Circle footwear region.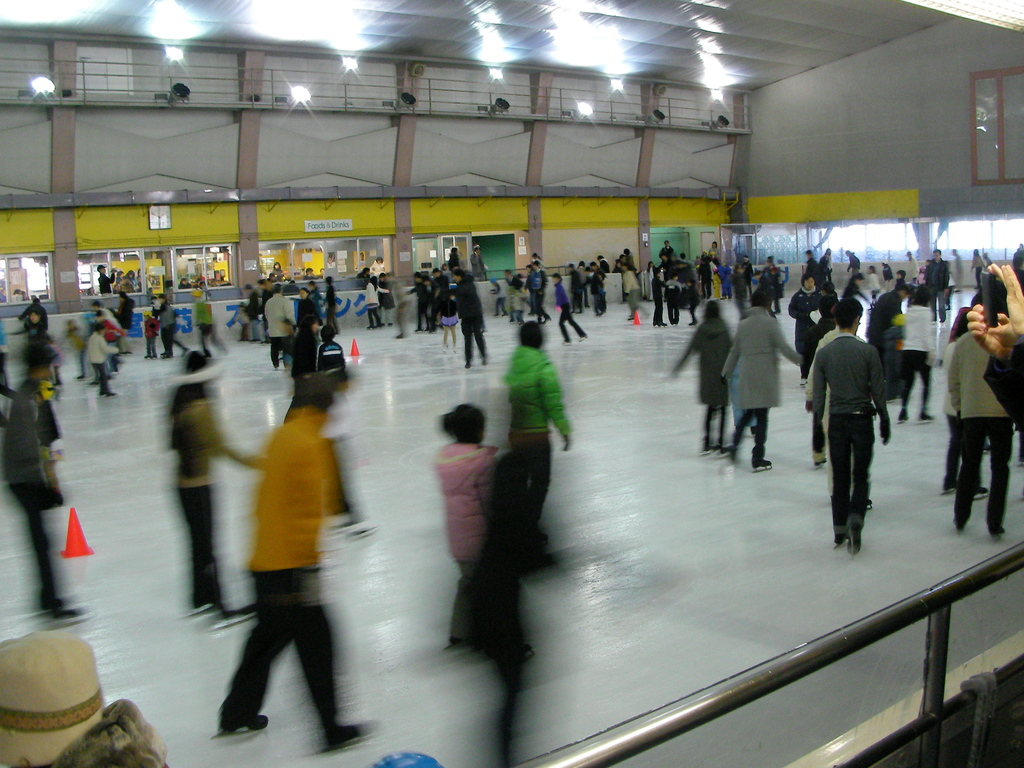
Region: rect(943, 484, 957, 495).
